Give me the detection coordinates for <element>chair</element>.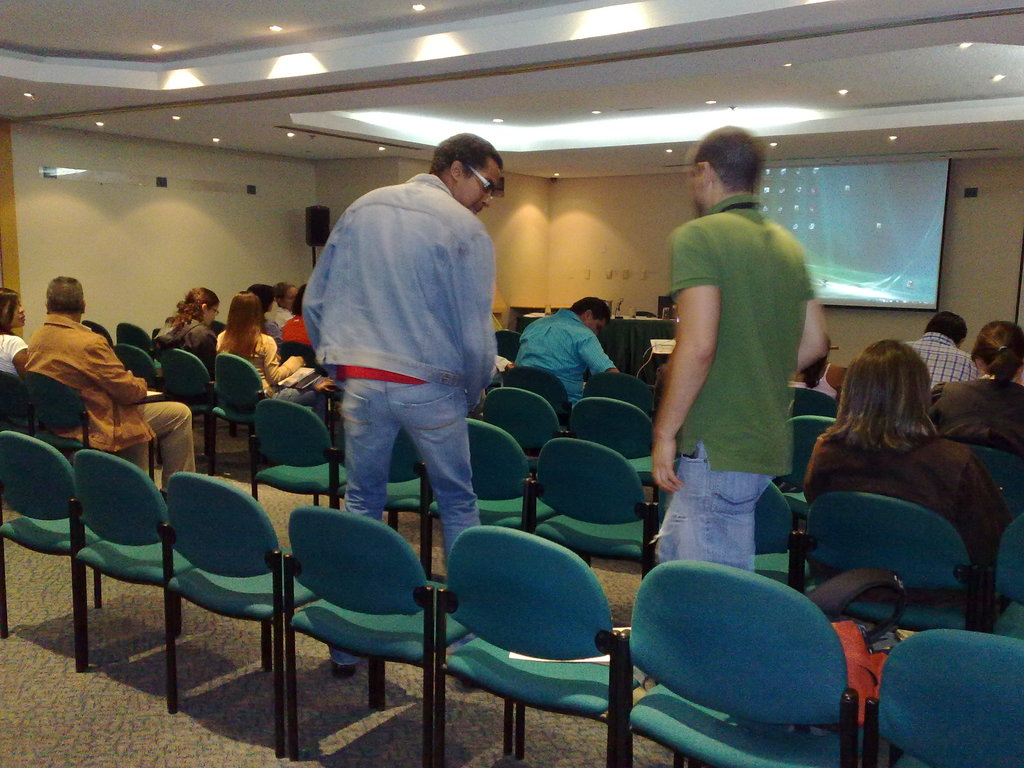
[left=427, top=511, right=636, bottom=764].
